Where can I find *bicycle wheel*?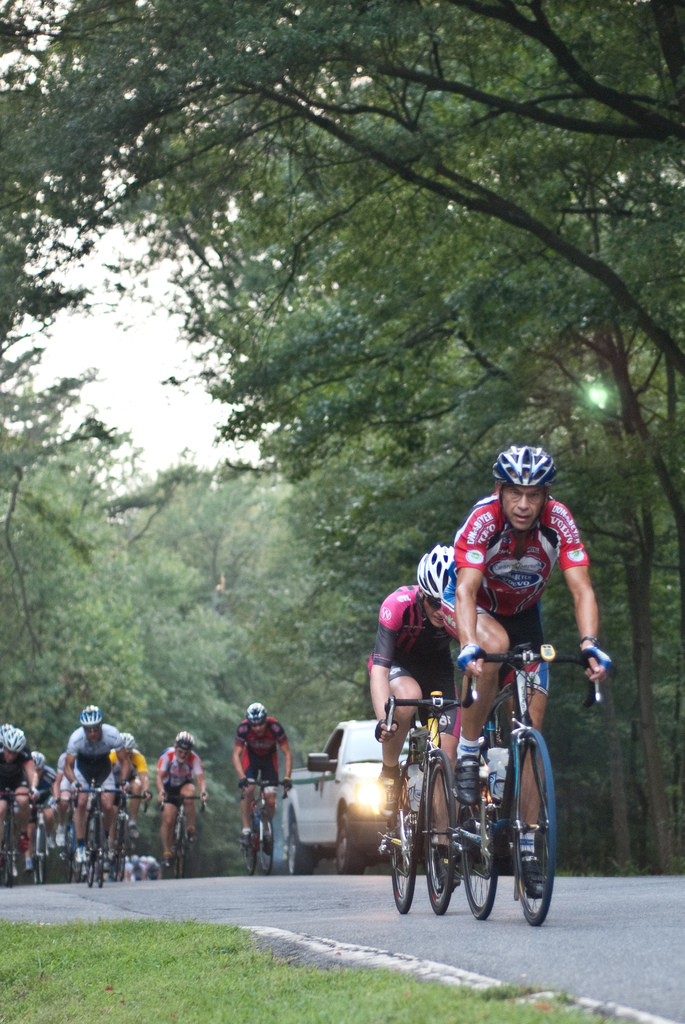
You can find it at <bbox>378, 788, 414, 909</bbox>.
